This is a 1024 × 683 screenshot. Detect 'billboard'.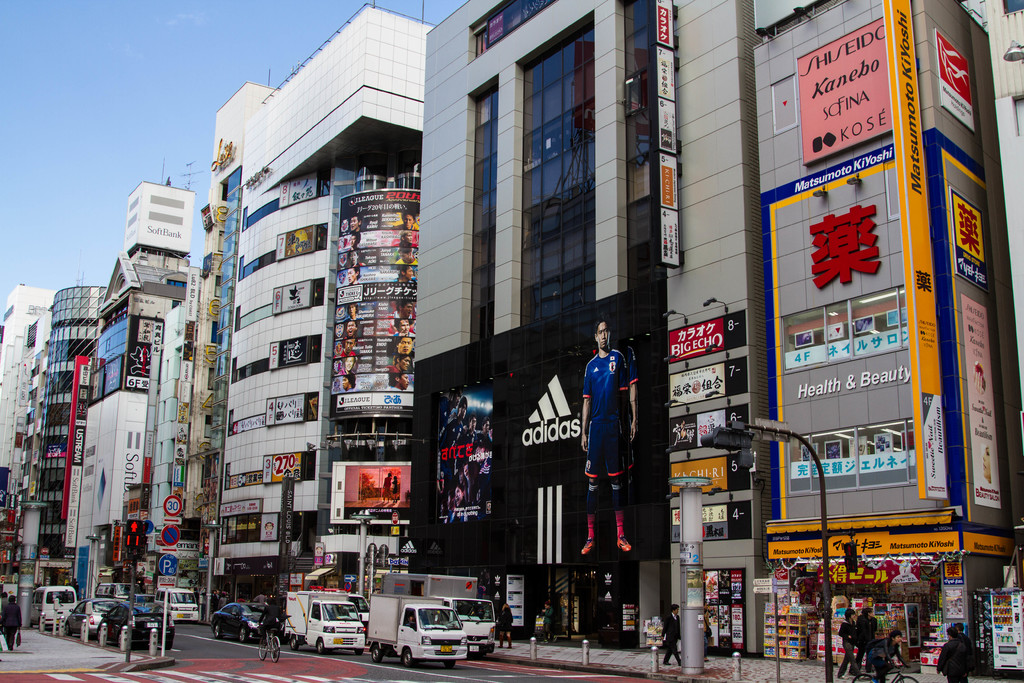
[795,12,892,170].
